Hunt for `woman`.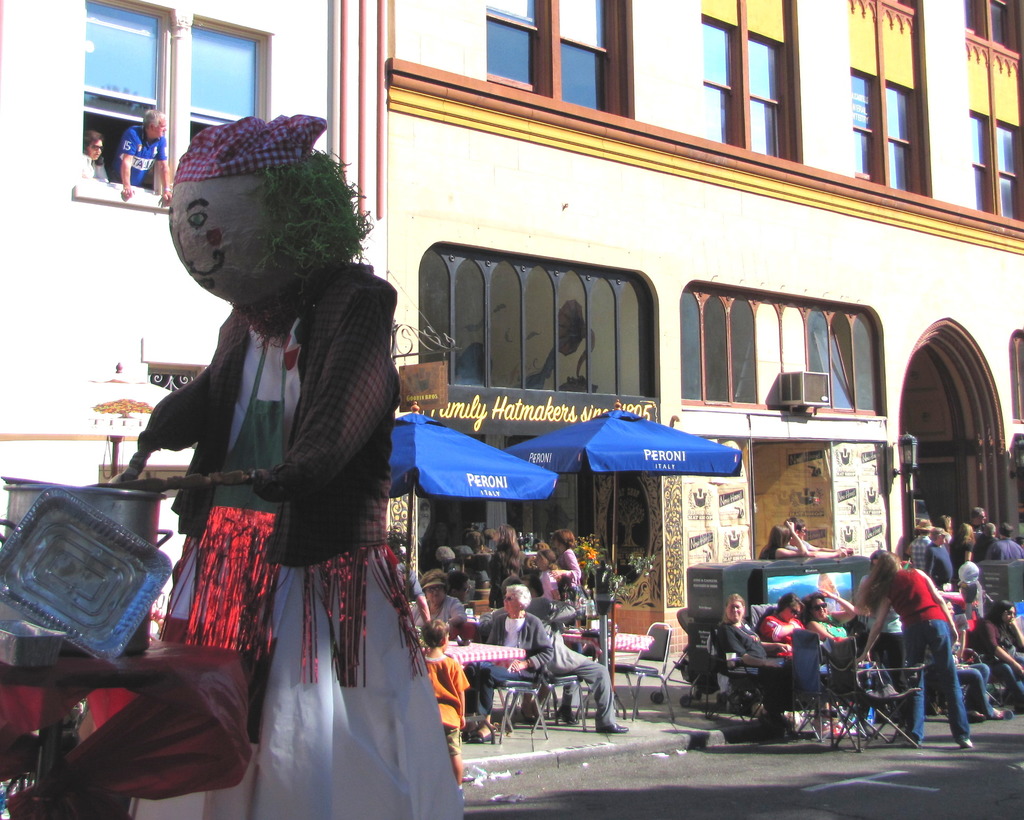
Hunted down at 552,527,583,584.
